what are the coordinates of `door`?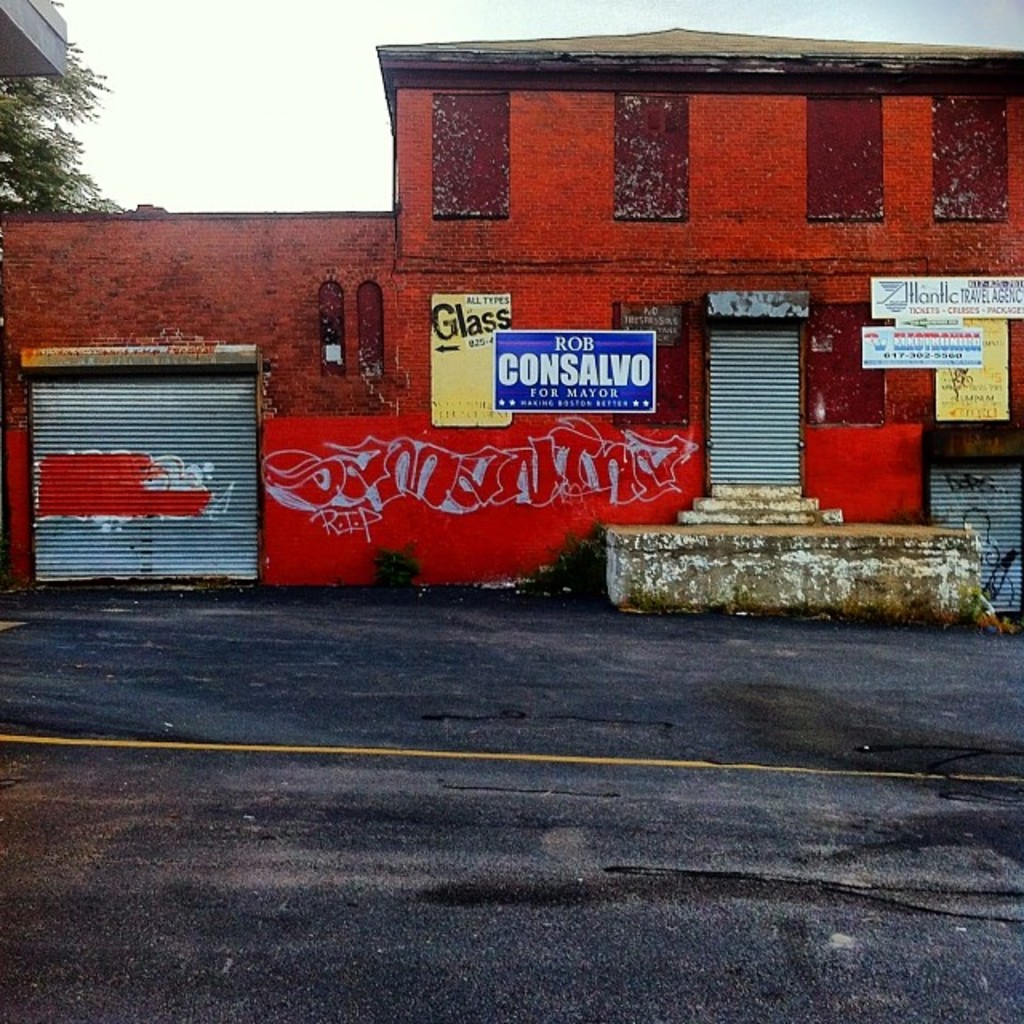
38 323 266 587.
